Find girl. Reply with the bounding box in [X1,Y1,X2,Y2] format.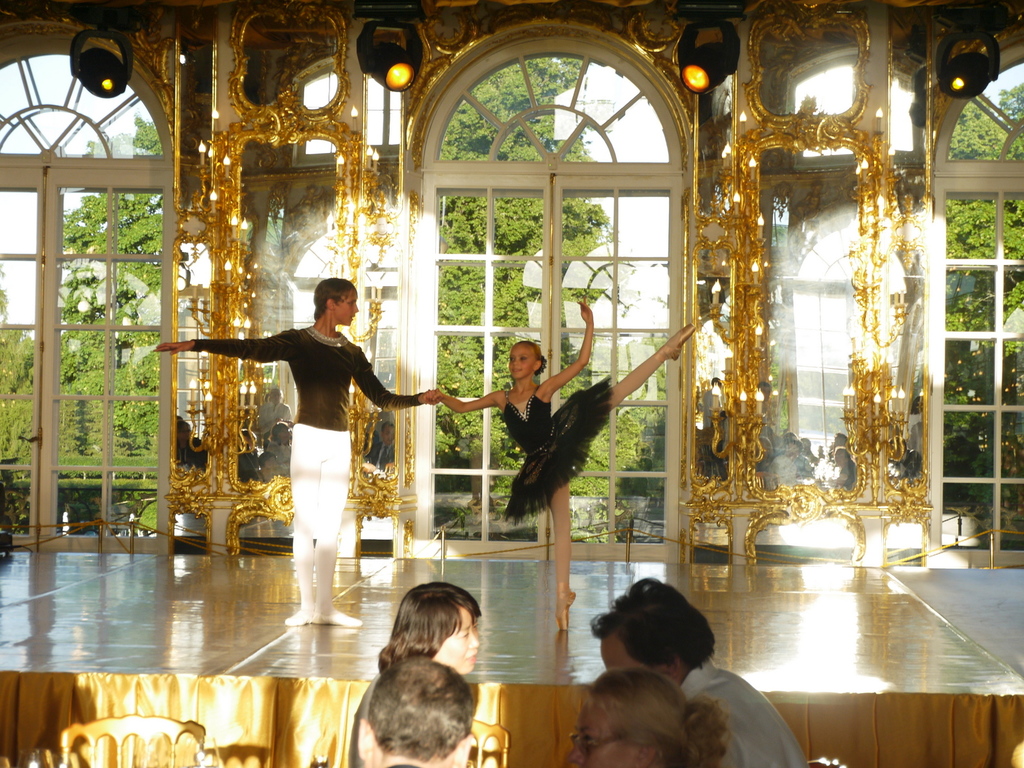
[425,301,689,628].
